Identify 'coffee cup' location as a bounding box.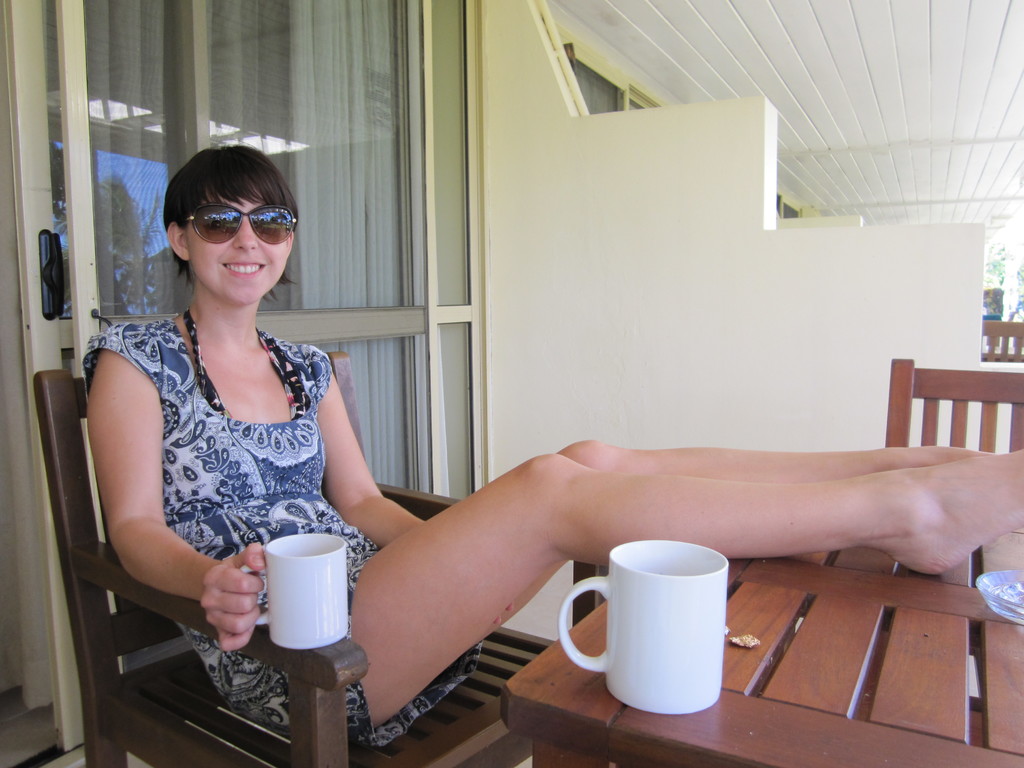
BBox(558, 540, 726, 717).
